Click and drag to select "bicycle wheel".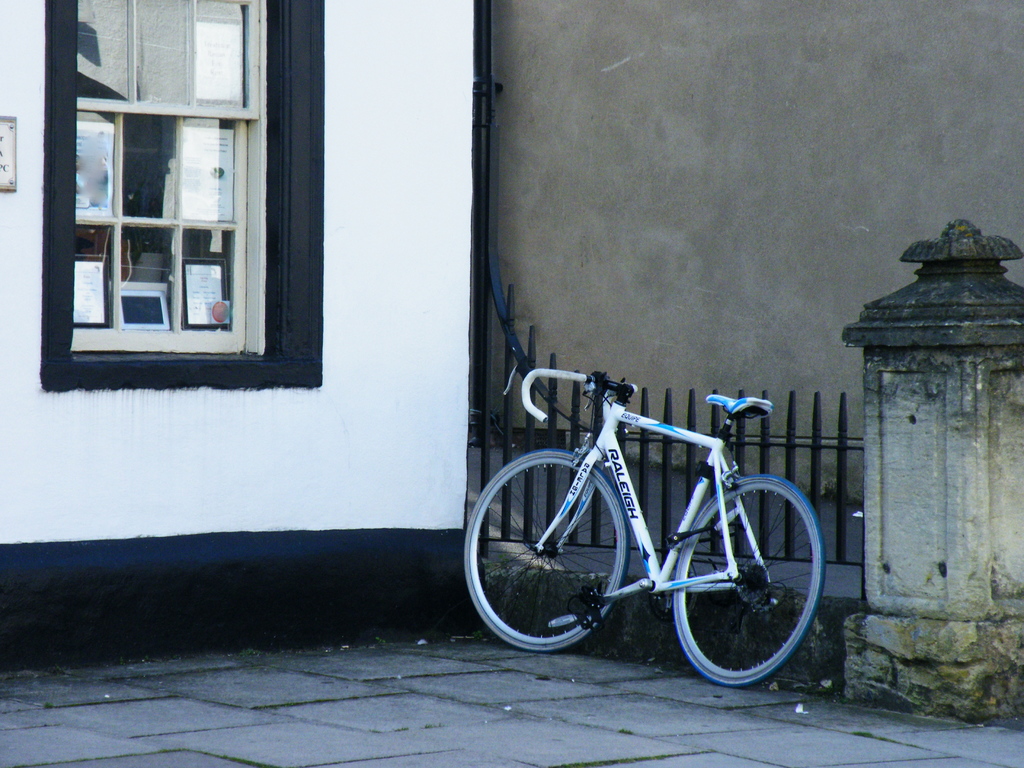
Selection: [461,446,632,656].
